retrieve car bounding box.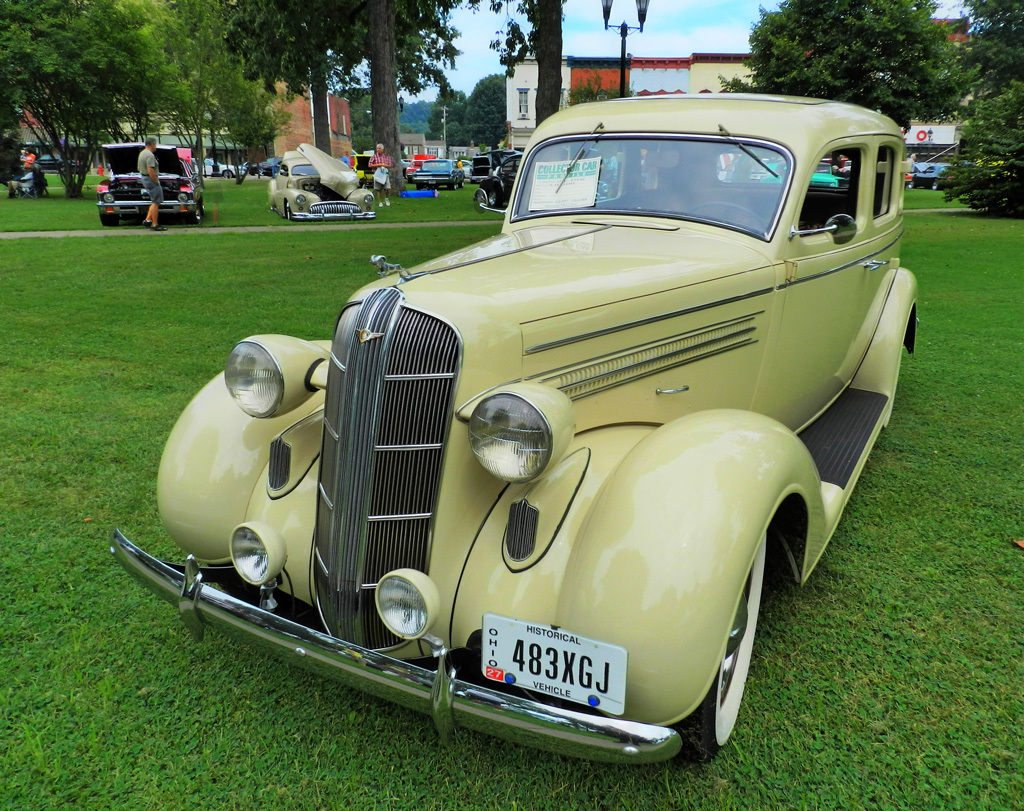
Bounding box: 445 160 473 175.
